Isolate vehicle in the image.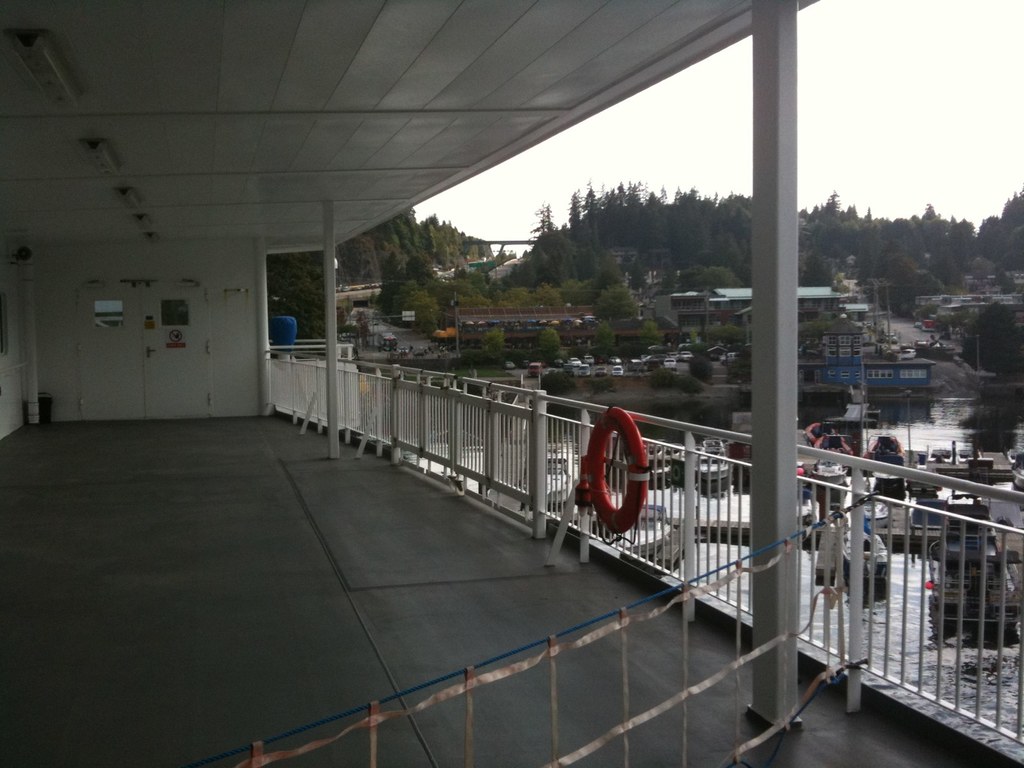
Isolated region: (left=584, top=353, right=594, bottom=366).
